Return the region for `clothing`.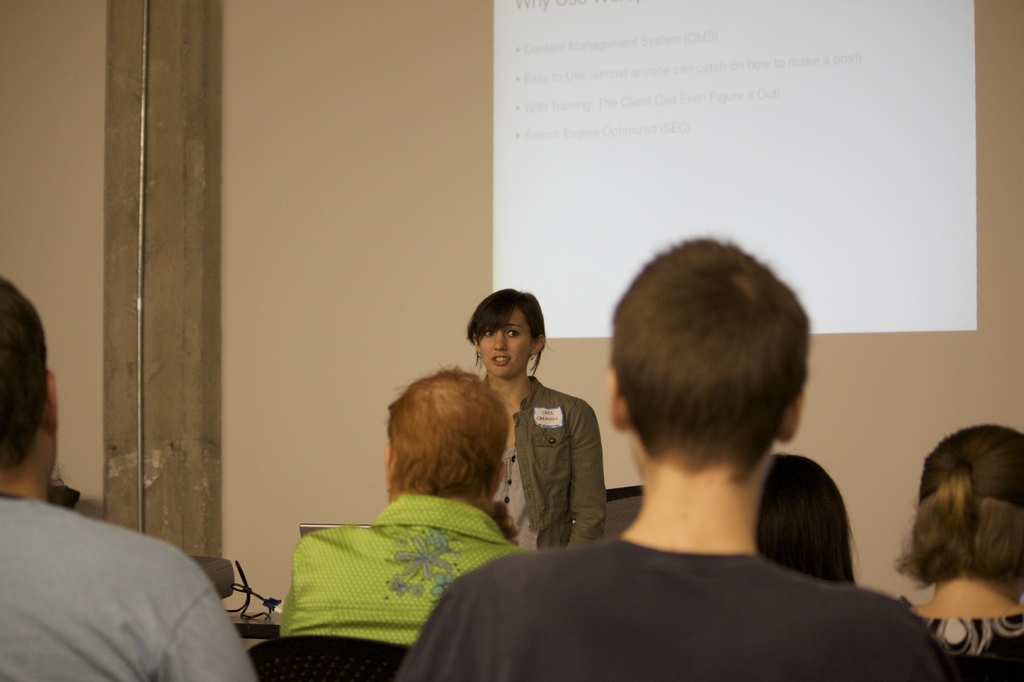
(0, 497, 257, 681).
